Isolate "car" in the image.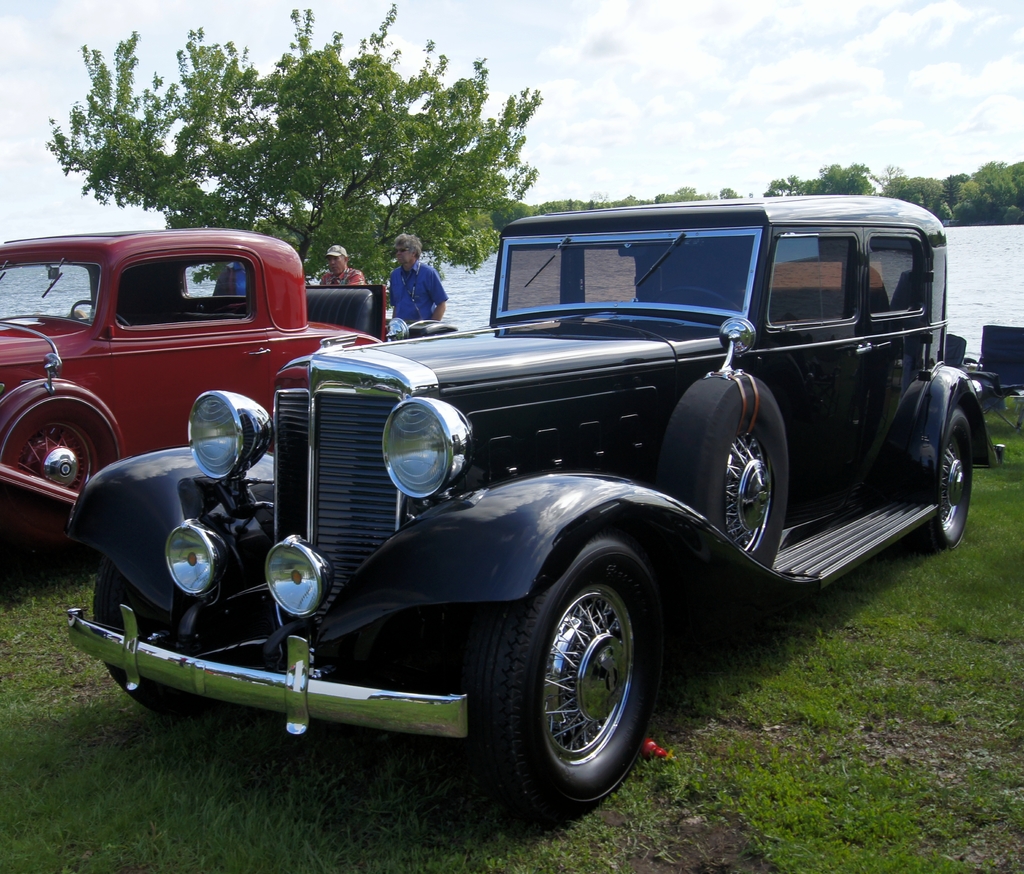
Isolated region: pyautogui.locateOnScreen(61, 186, 1004, 821).
